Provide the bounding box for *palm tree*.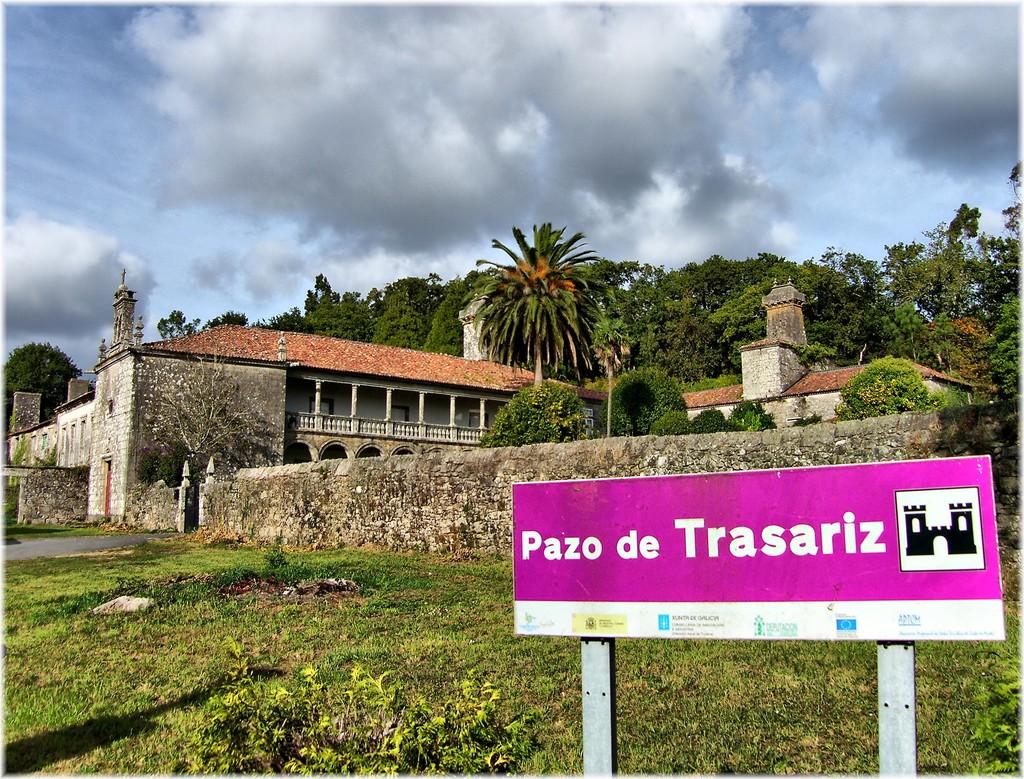
crop(451, 204, 637, 431).
